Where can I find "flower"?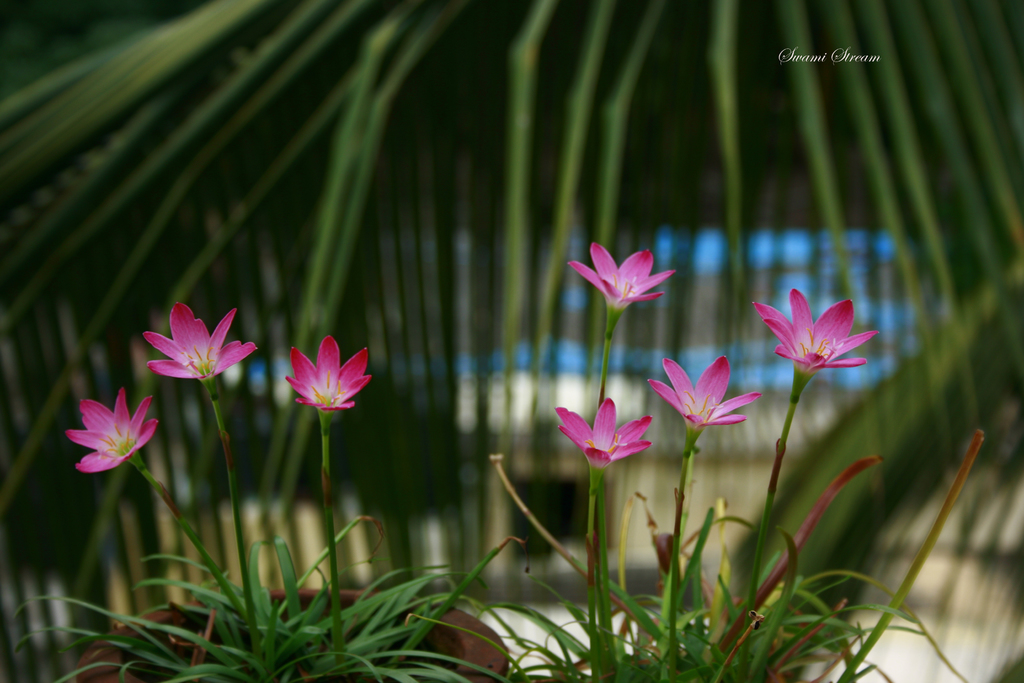
You can find it at 564/239/675/313.
